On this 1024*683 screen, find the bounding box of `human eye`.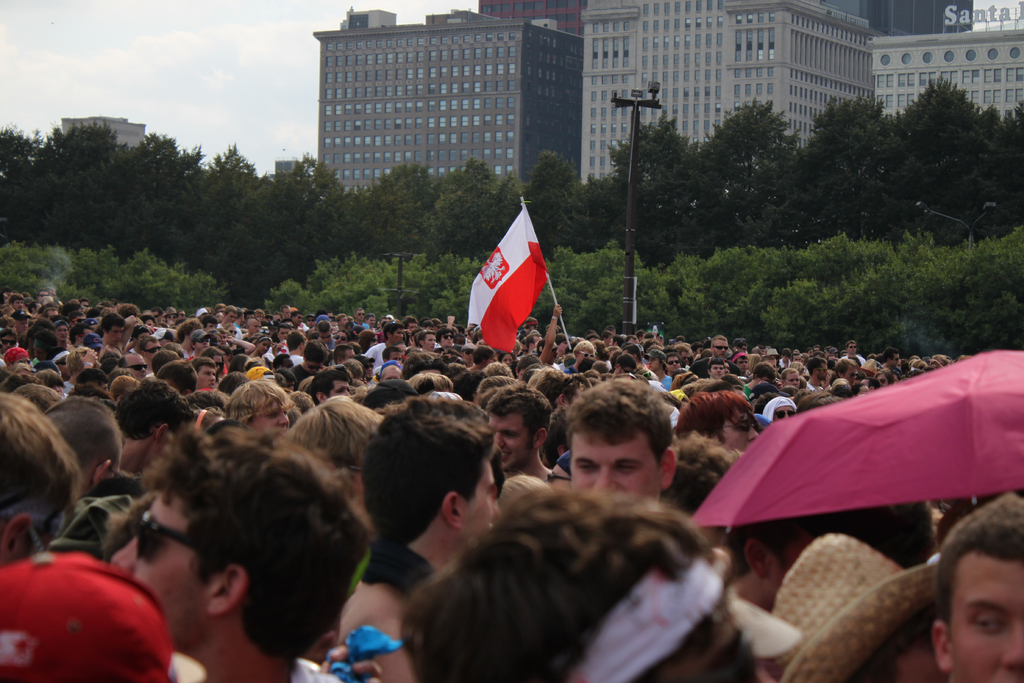
Bounding box: bbox=[576, 463, 600, 473].
